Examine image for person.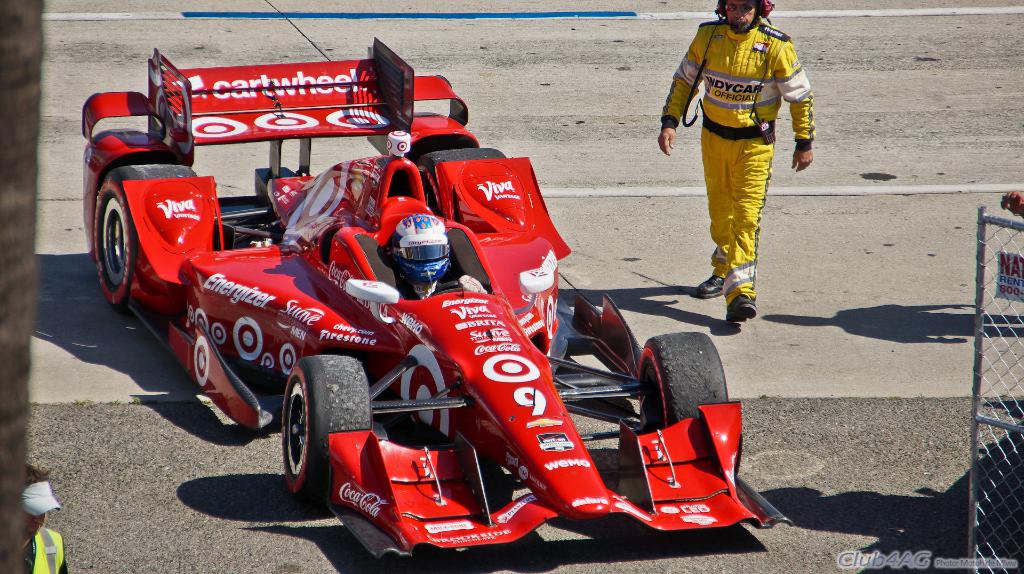
Examination result: 650,0,815,286.
